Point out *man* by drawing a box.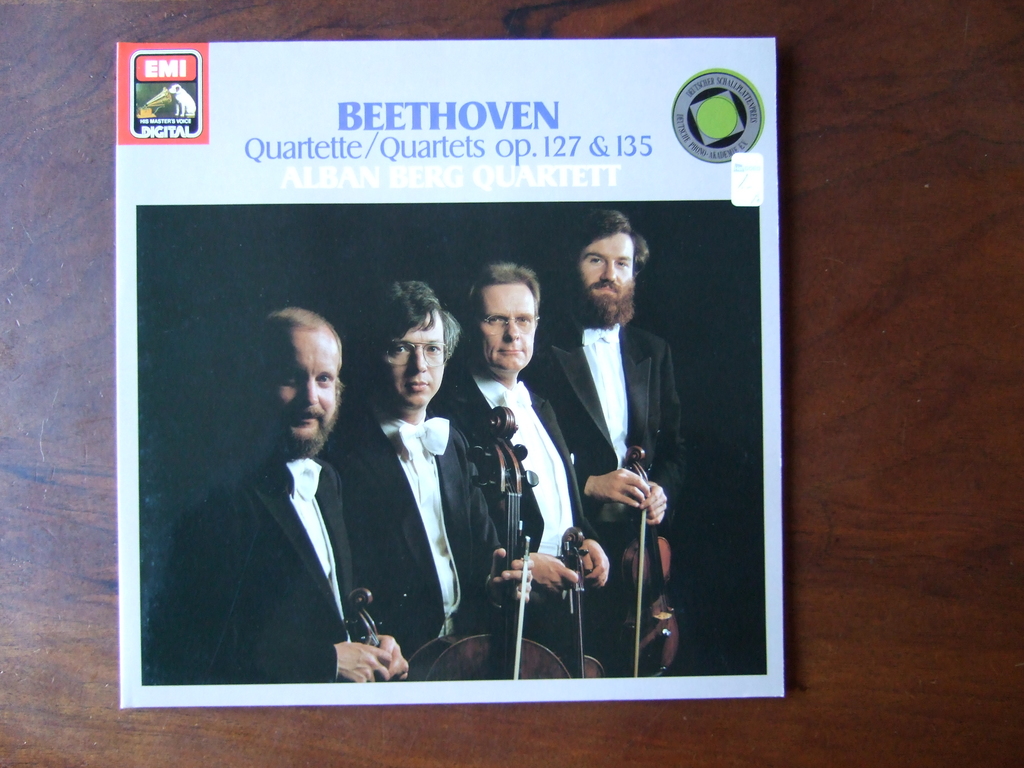
<box>324,278,538,681</box>.
